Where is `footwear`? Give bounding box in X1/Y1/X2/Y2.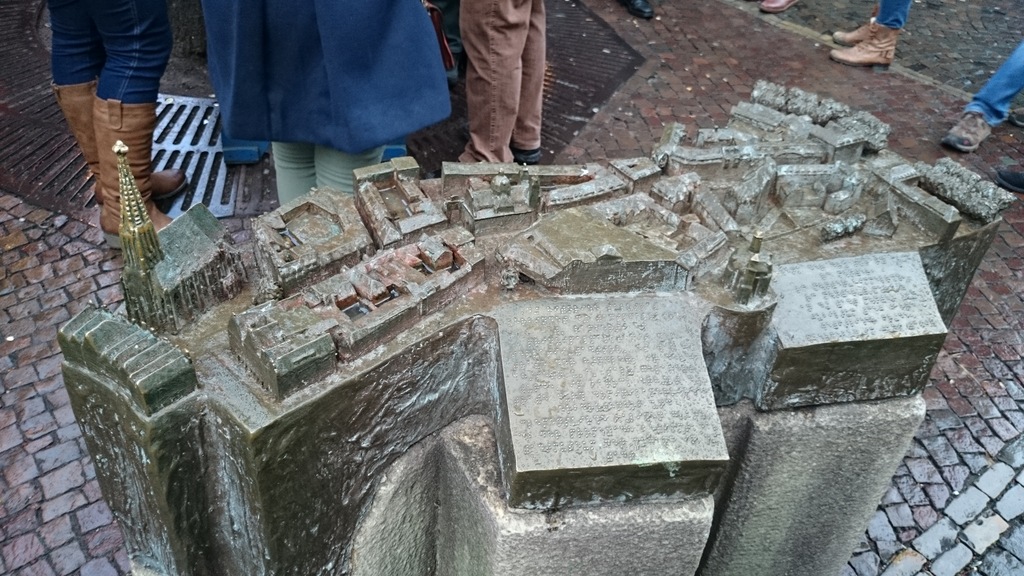
626/1/656/20.
